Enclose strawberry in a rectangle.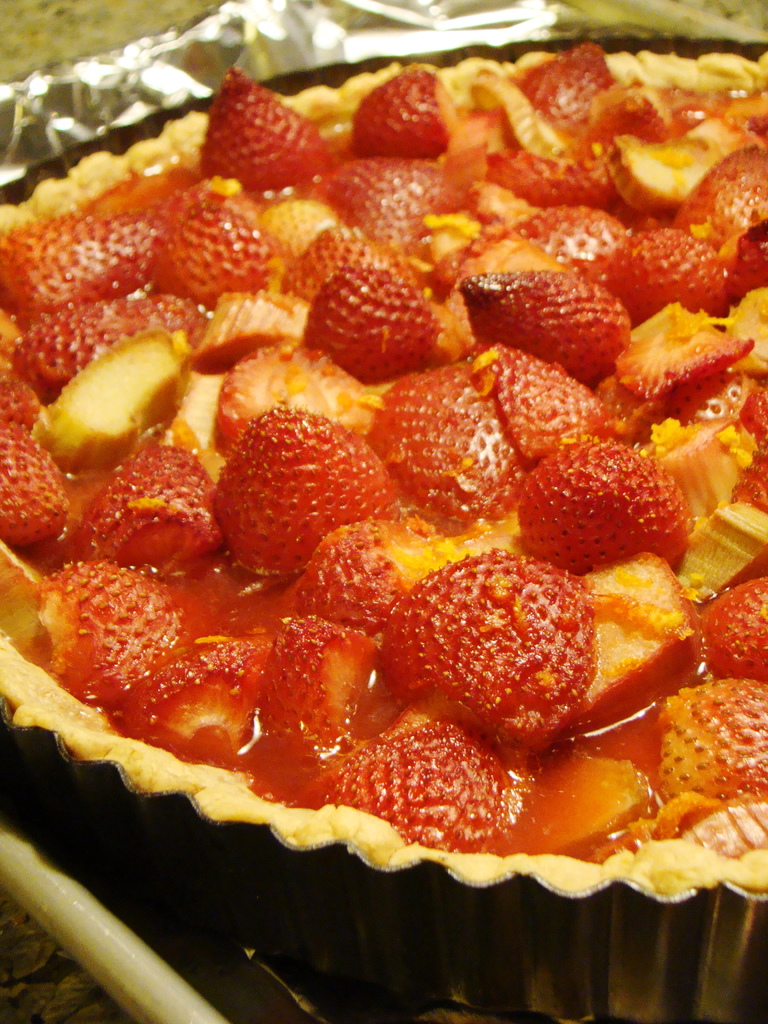
<box>0,376,47,430</box>.
